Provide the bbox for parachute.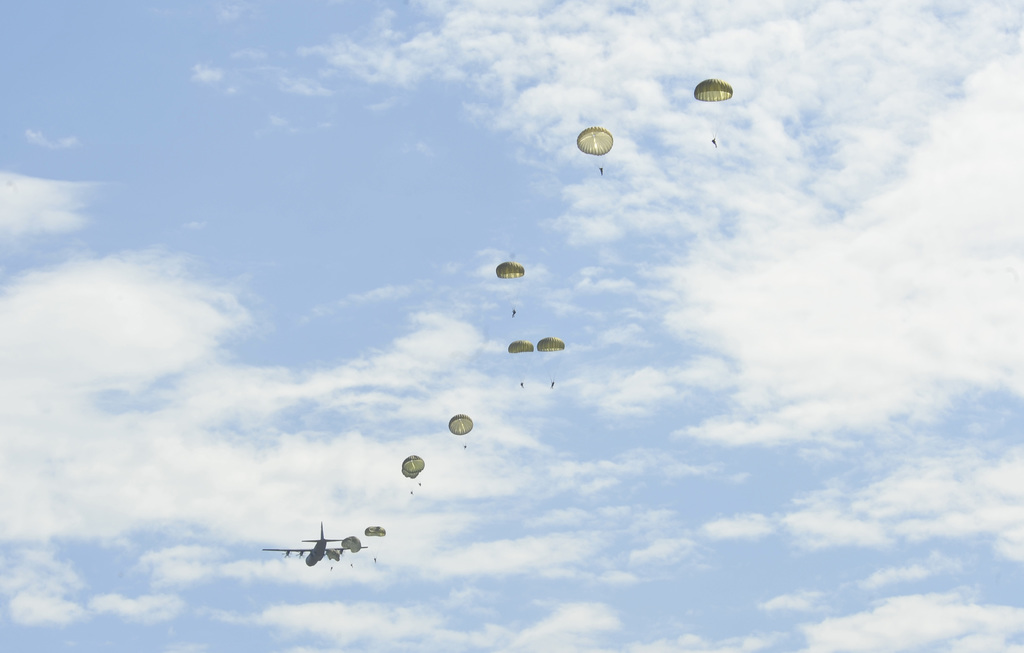
x1=498, y1=262, x2=524, y2=312.
